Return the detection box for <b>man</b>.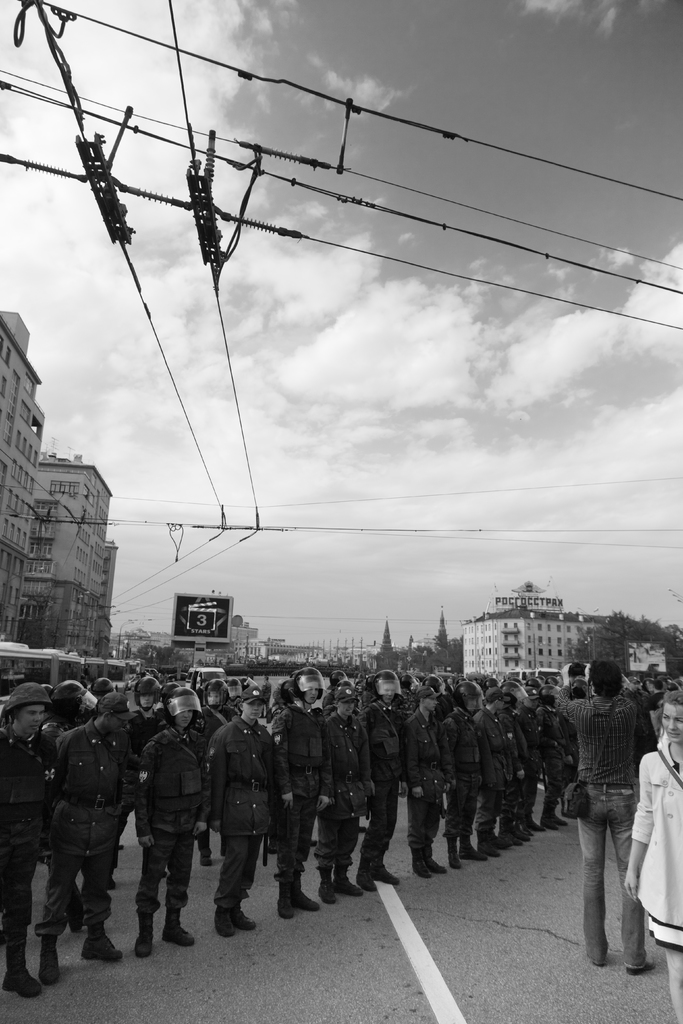
(201,680,238,872).
